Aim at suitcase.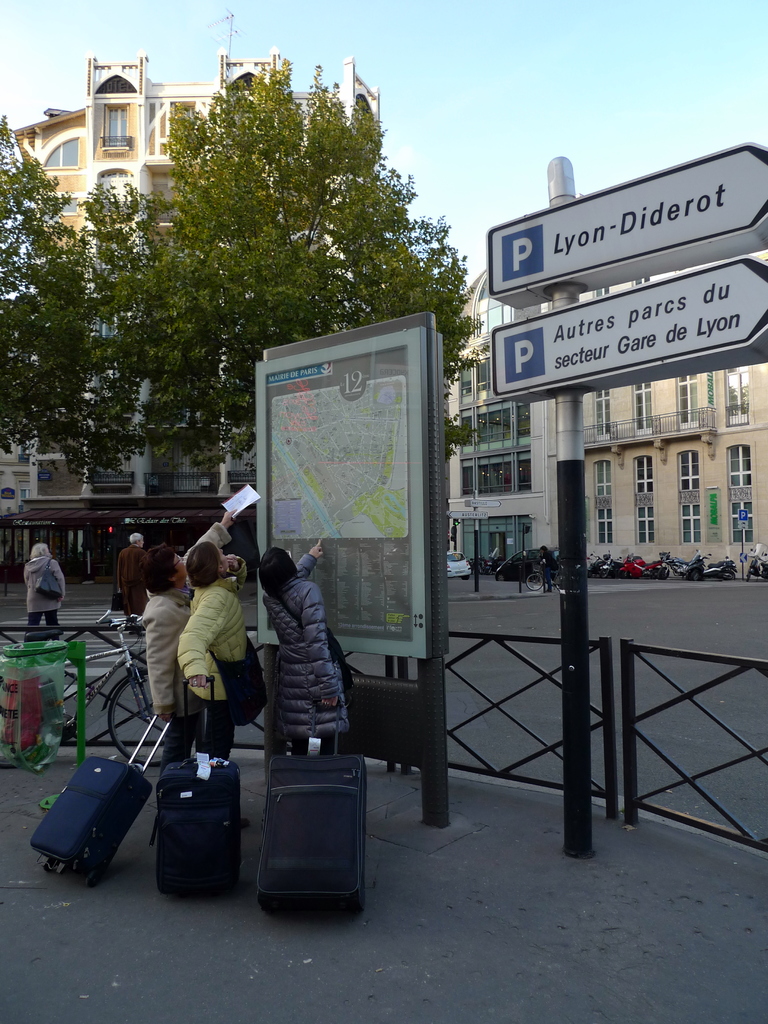
Aimed at crop(31, 711, 170, 884).
